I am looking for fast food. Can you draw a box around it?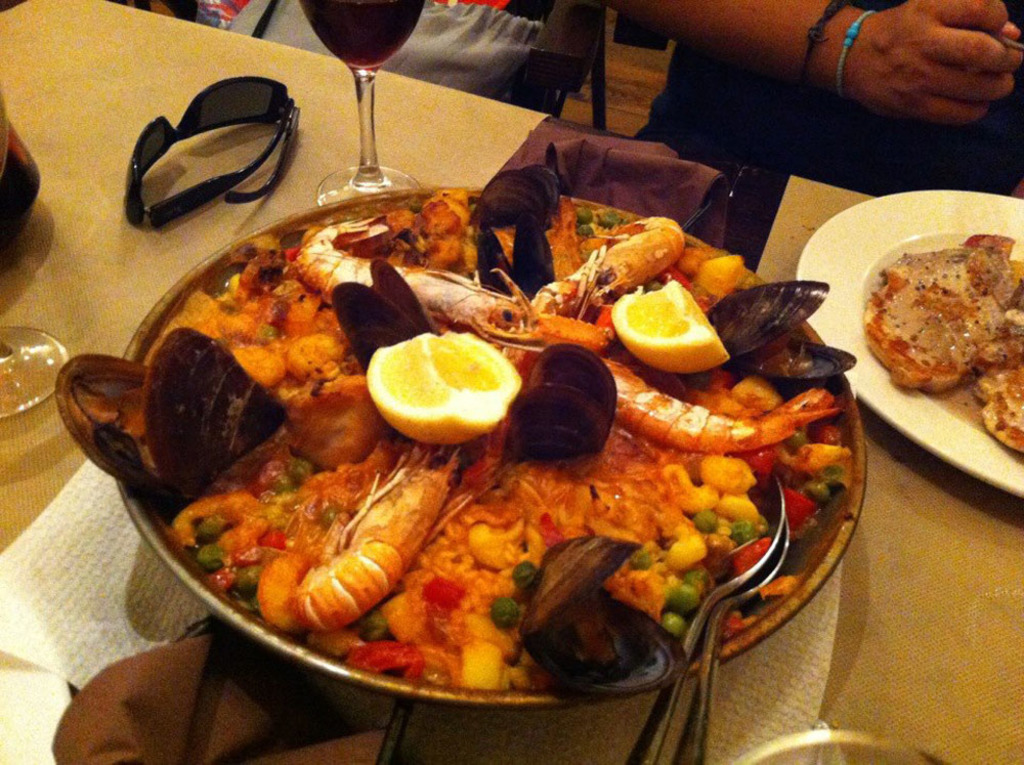
Sure, the bounding box is 971/326/1023/464.
